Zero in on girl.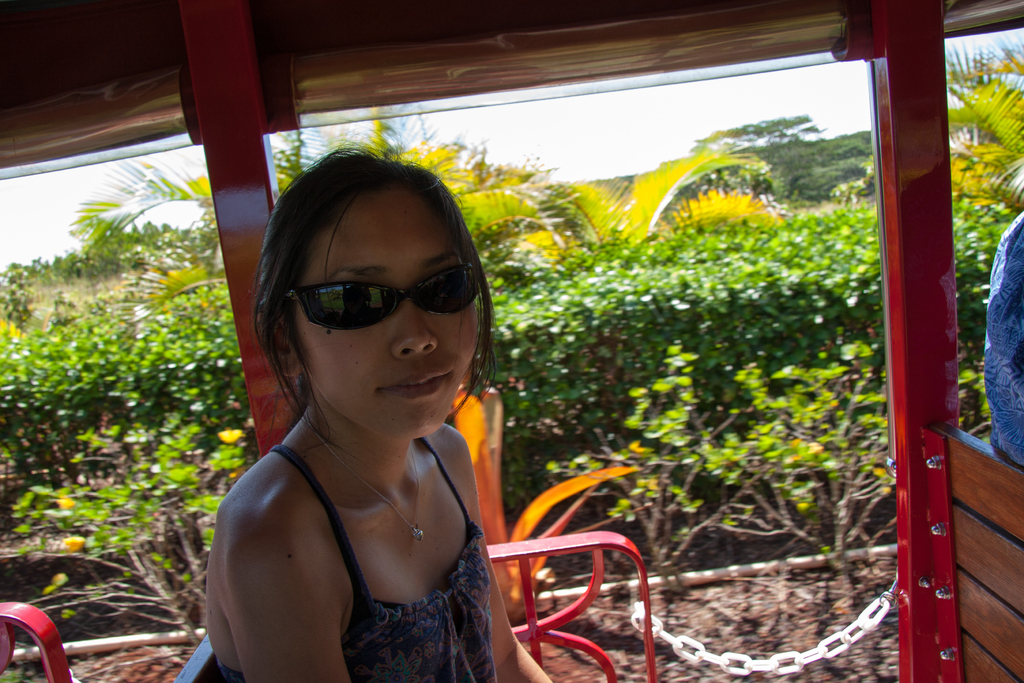
Zeroed in: crop(204, 145, 552, 682).
